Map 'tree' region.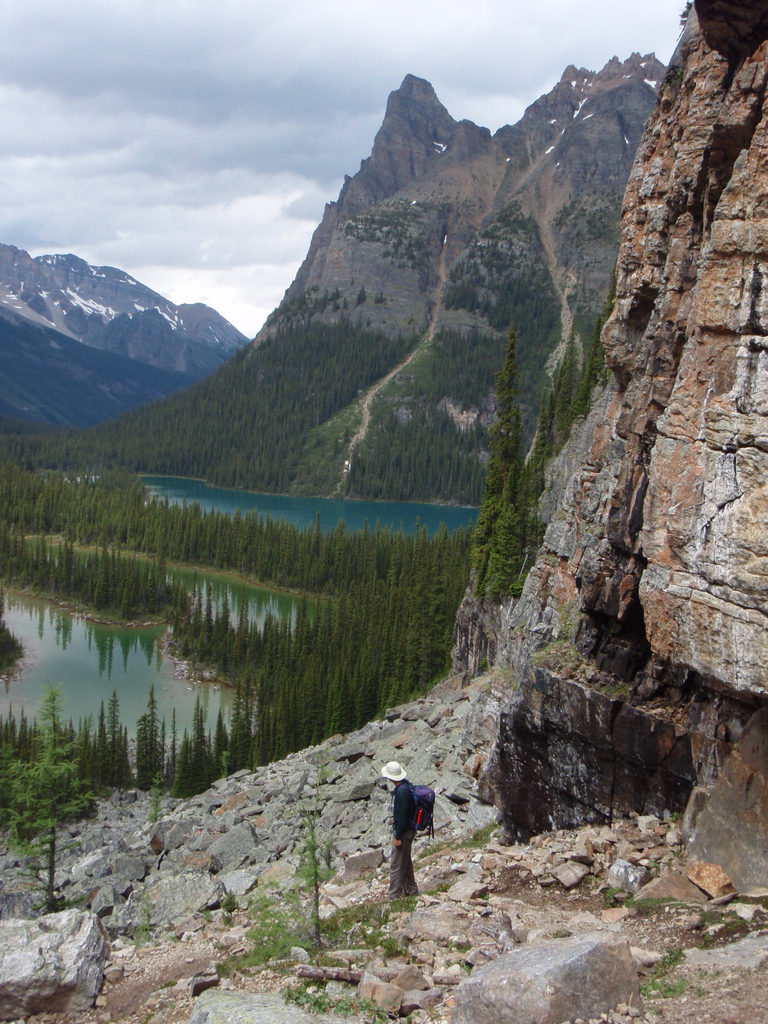
Mapped to Rect(6, 684, 101, 913).
